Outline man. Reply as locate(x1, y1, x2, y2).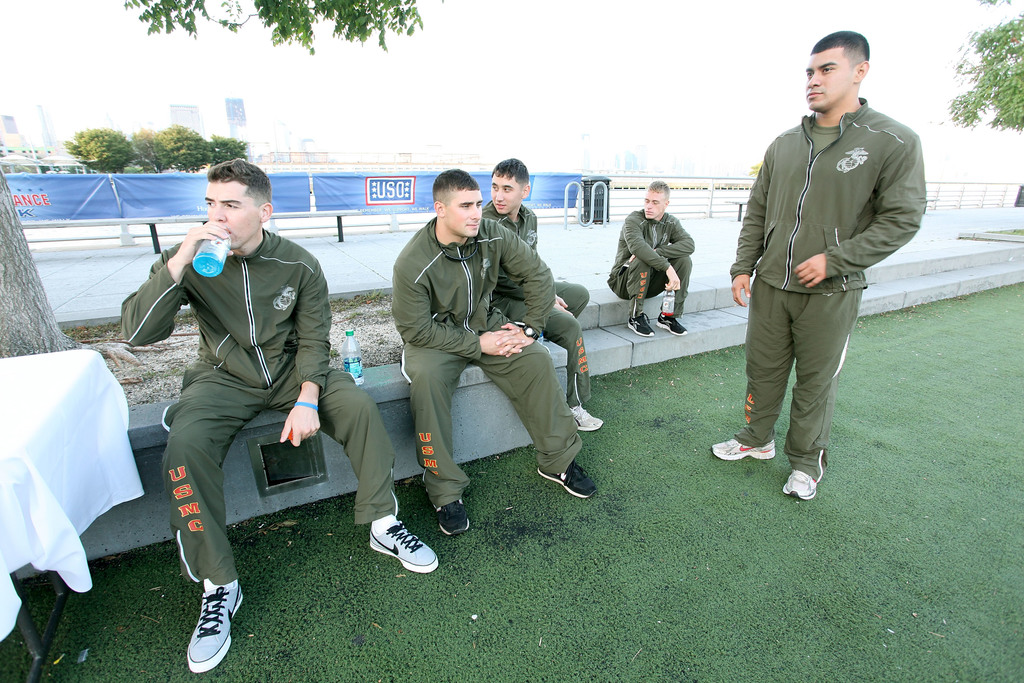
locate(607, 178, 694, 337).
